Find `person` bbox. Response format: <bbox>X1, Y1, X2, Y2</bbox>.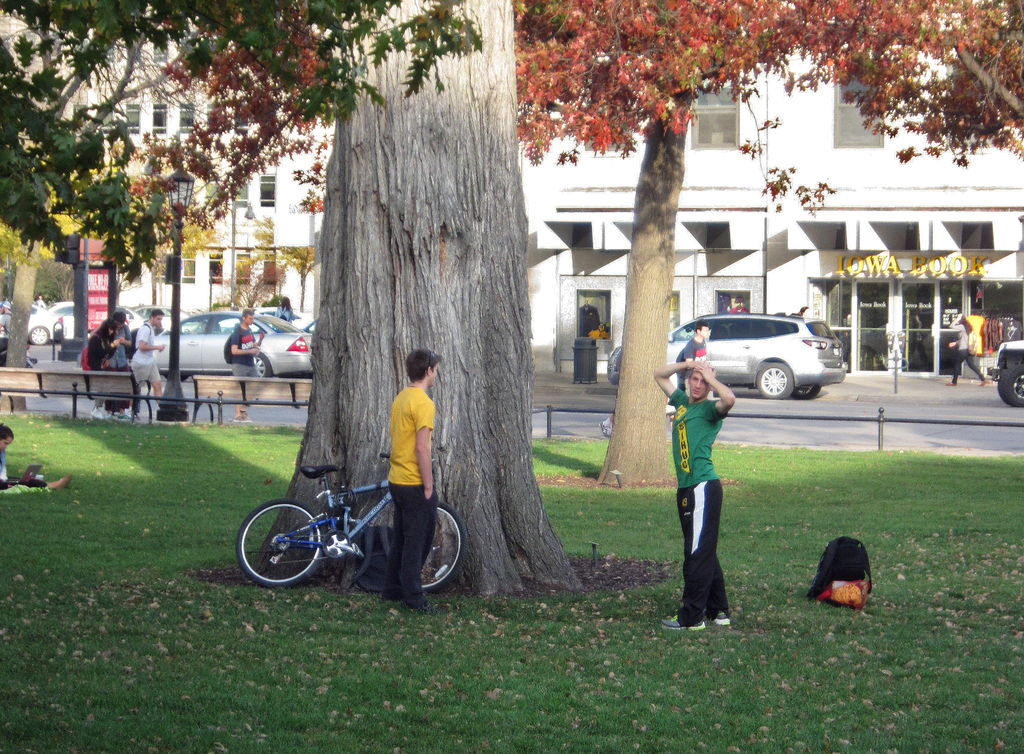
<bbox>0, 421, 77, 493</bbox>.
